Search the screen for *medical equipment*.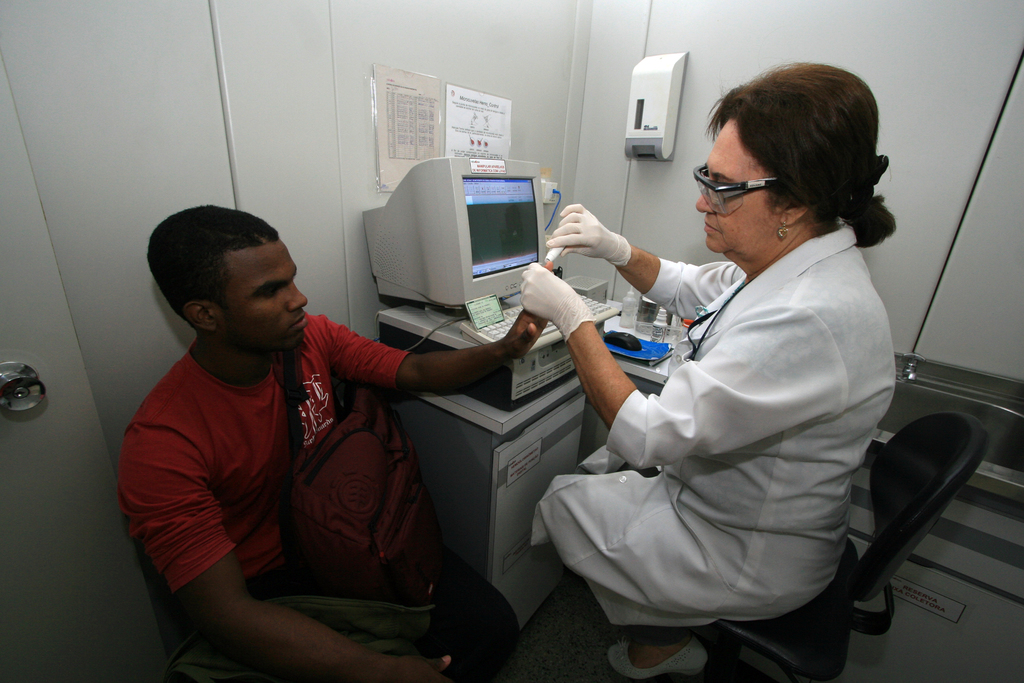
Found at crop(618, 49, 686, 163).
